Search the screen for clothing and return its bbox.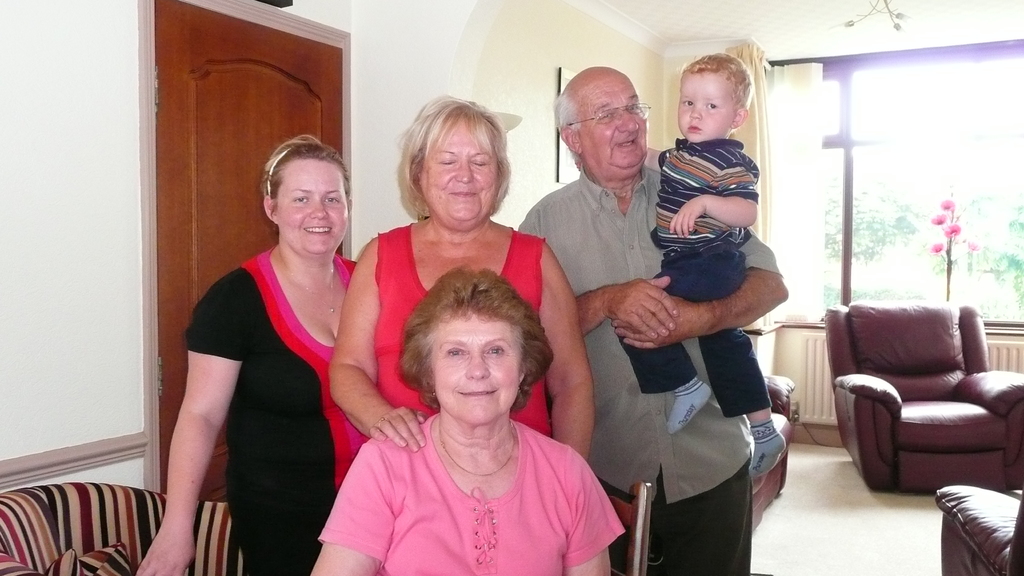
Found: bbox=(372, 225, 557, 438).
